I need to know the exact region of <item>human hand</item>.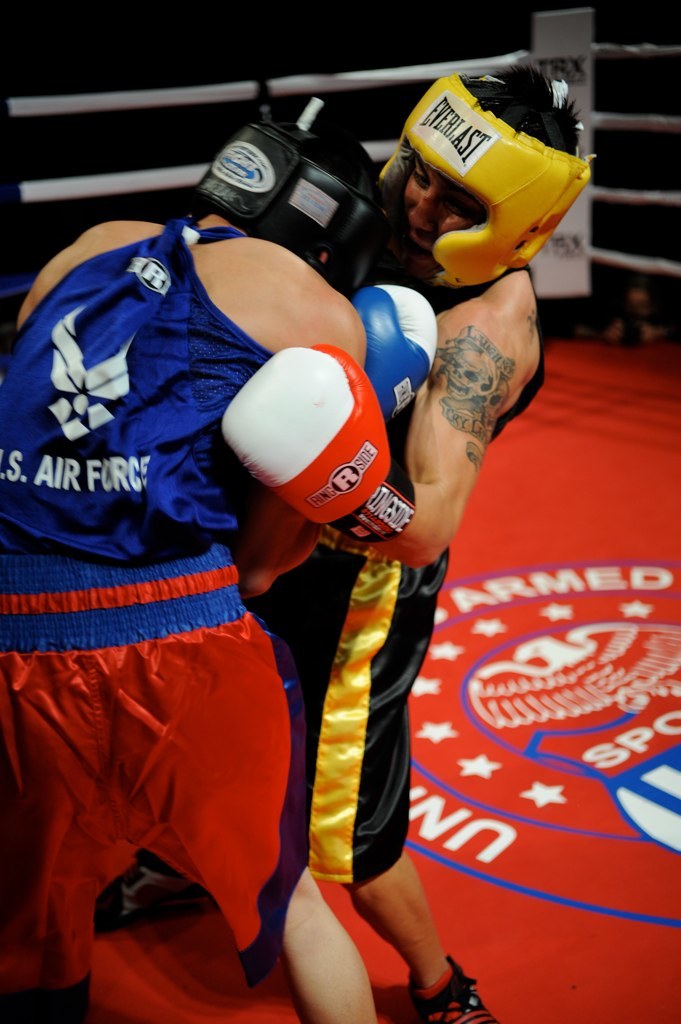
Region: l=232, t=284, r=433, b=599.
